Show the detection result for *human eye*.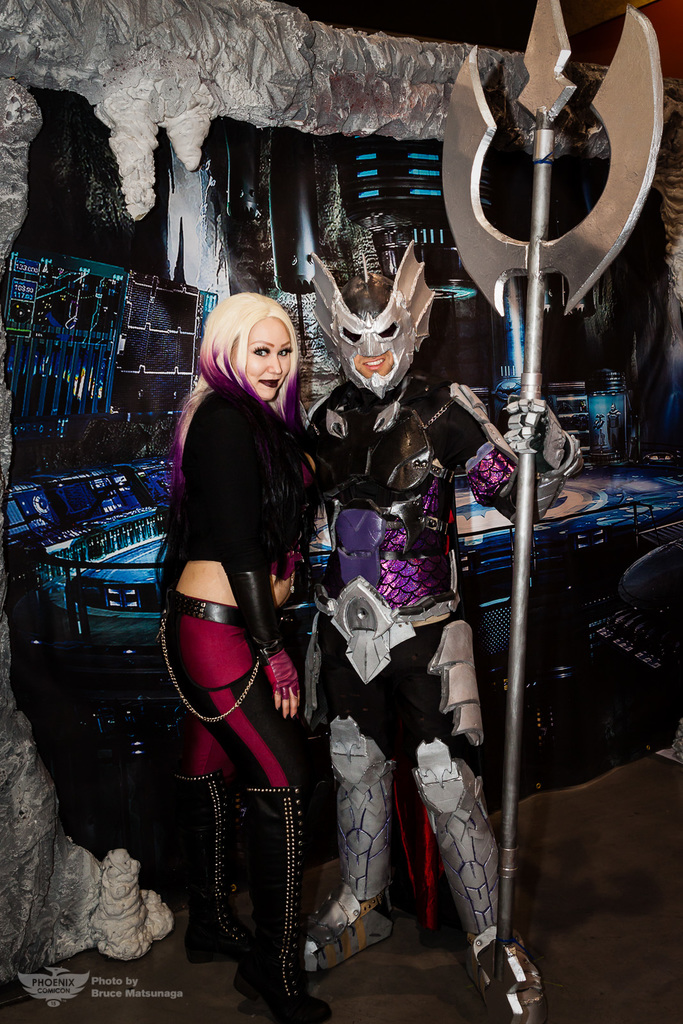
<bbox>276, 346, 292, 360</bbox>.
